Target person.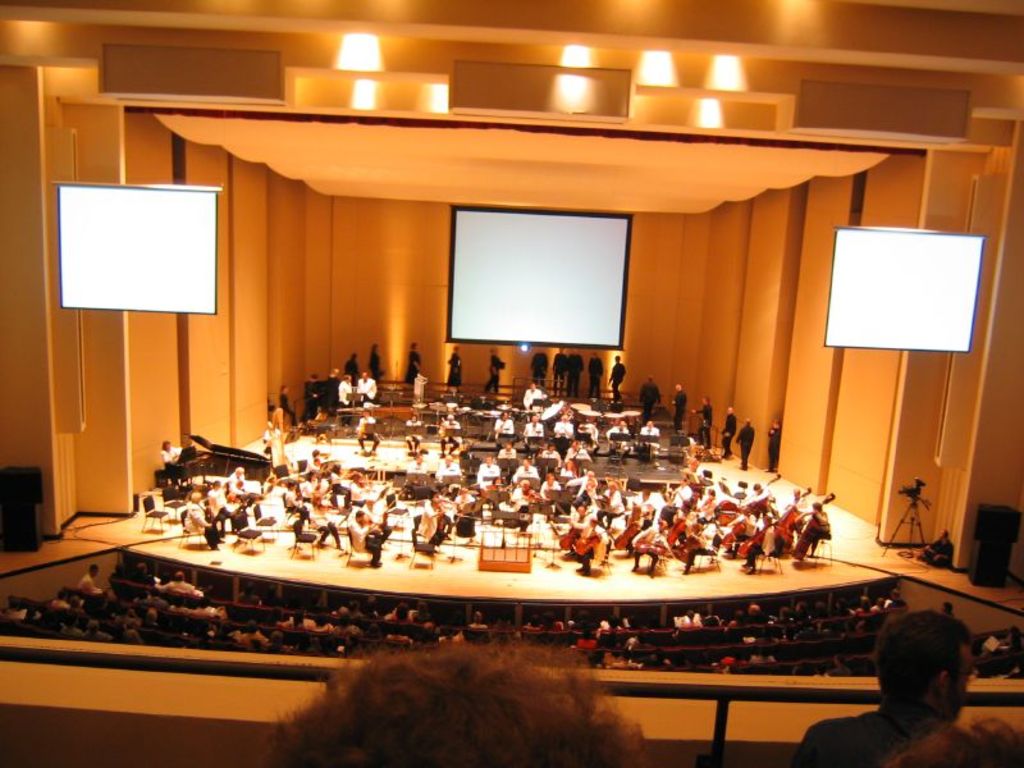
Target region: (left=536, top=440, right=559, bottom=466).
